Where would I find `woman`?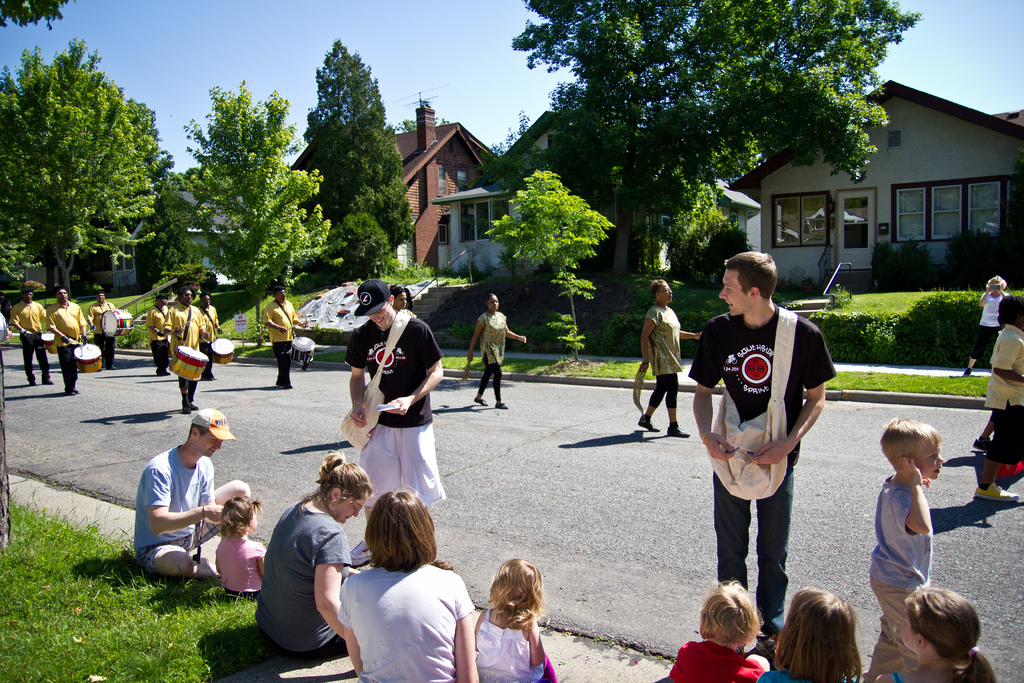
At box=[962, 276, 1010, 377].
